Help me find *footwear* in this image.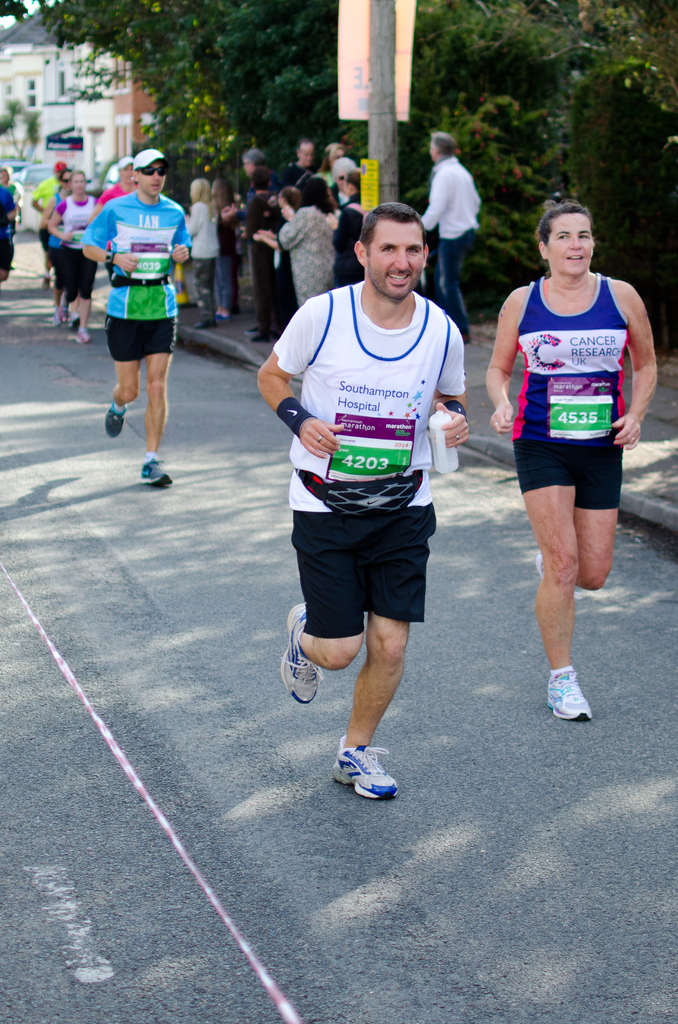
Found it: {"left": 277, "top": 604, "right": 326, "bottom": 716}.
